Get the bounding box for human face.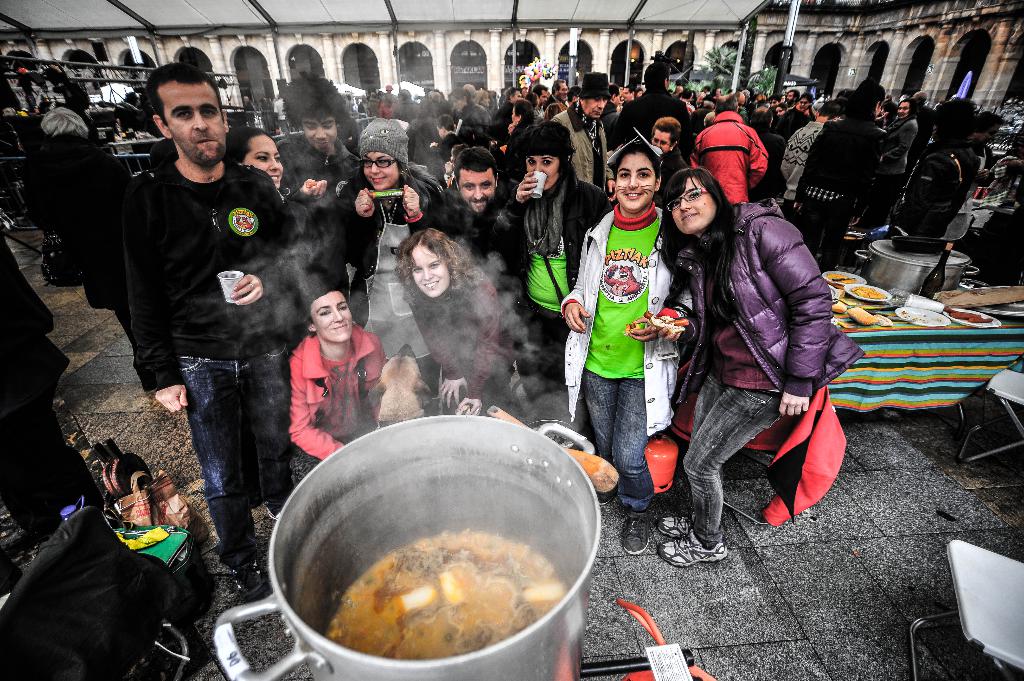
bbox=(483, 95, 492, 106).
